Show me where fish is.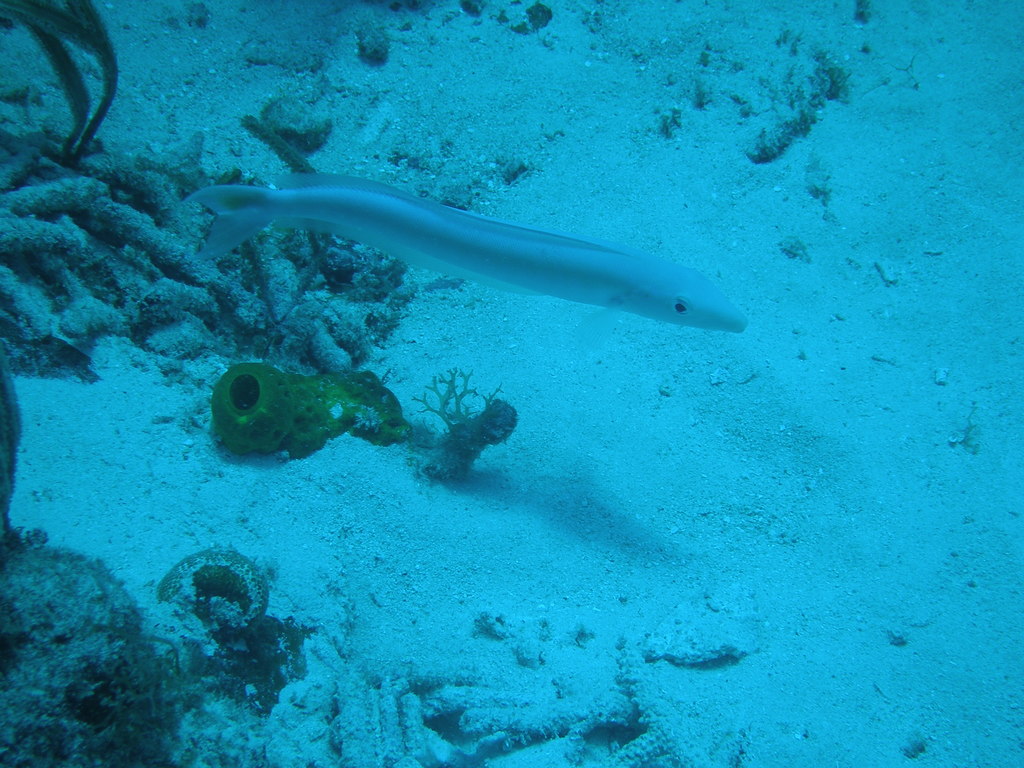
fish is at {"x1": 178, "y1": 142, "x2": 732, "y2": 349}.
